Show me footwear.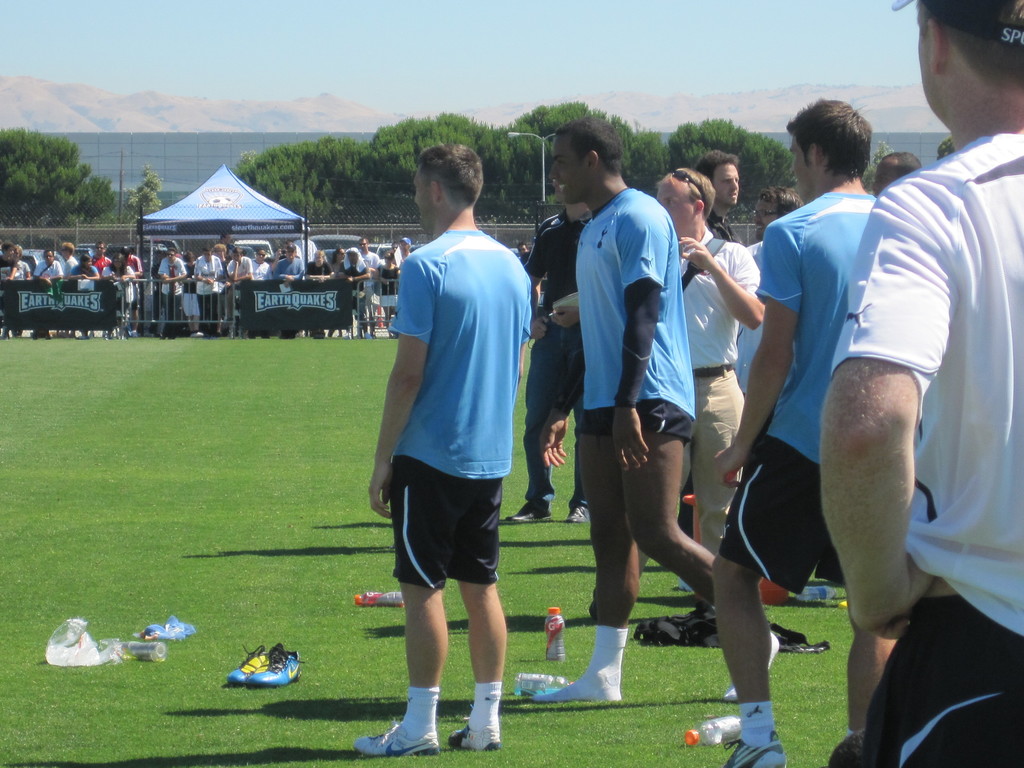
footwear is here: Rect(353, 723, 440, 760).
